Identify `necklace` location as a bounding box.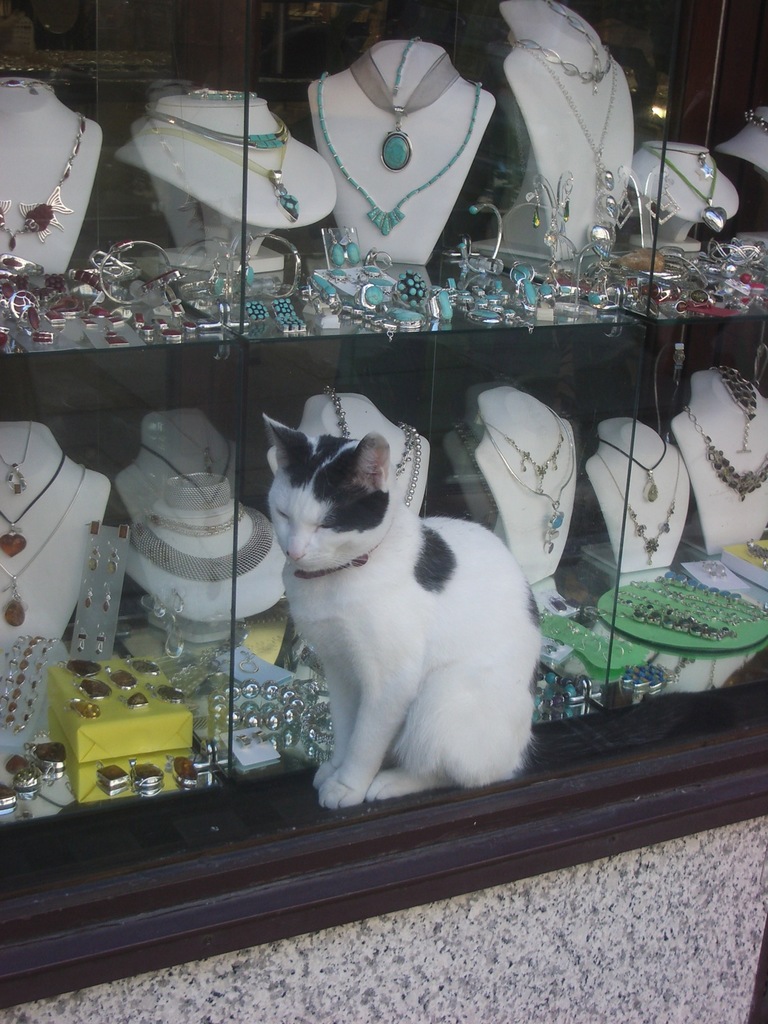
147, 97, 292, 150.
